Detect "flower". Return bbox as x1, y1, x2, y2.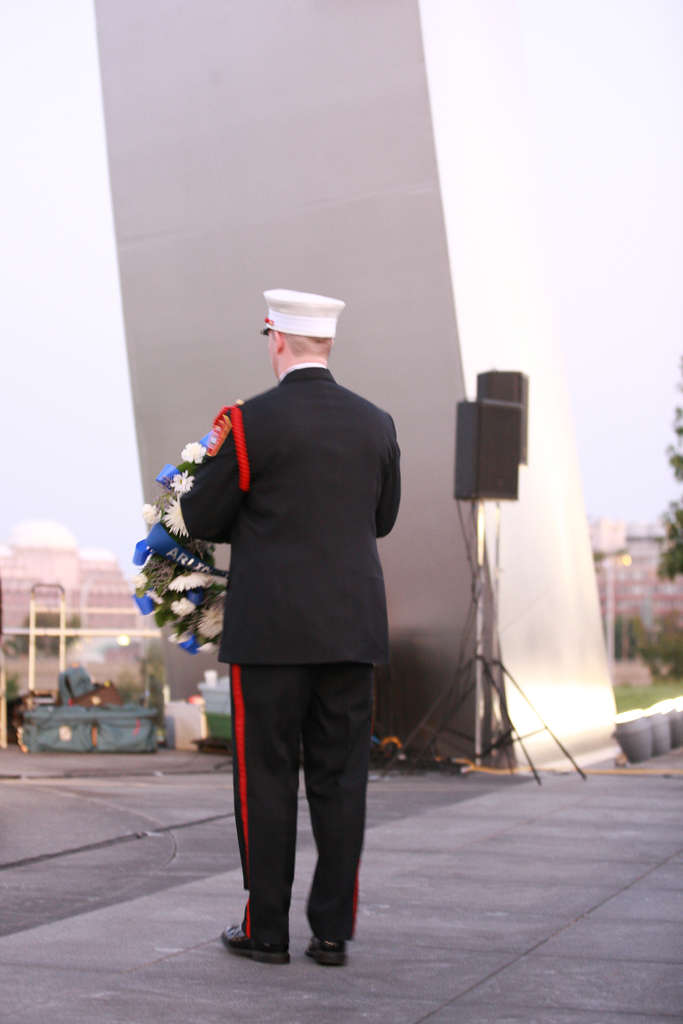
169, 469, 193, 504.
